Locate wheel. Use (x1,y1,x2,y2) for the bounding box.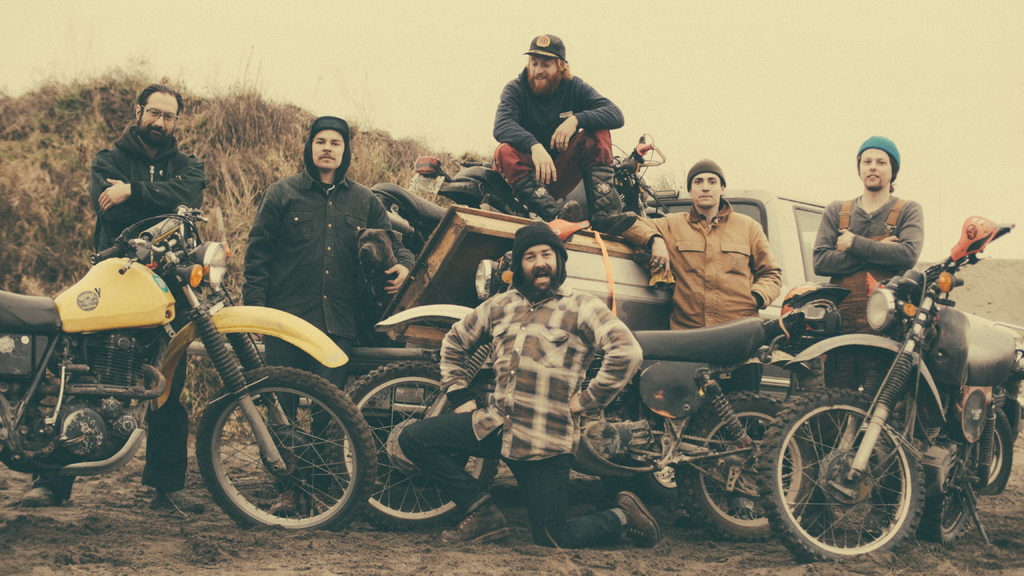
(202,360,377,527).
